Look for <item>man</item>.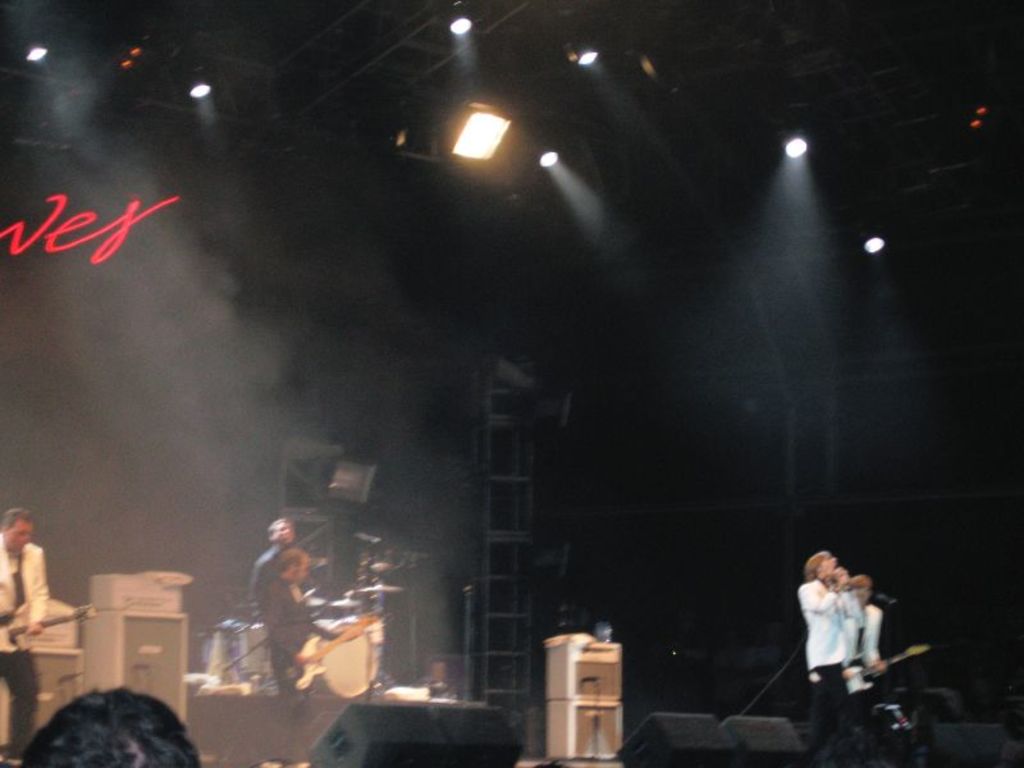
Found: {"left": 0, "top": 506, "right": 52, "bottom": 759}.
